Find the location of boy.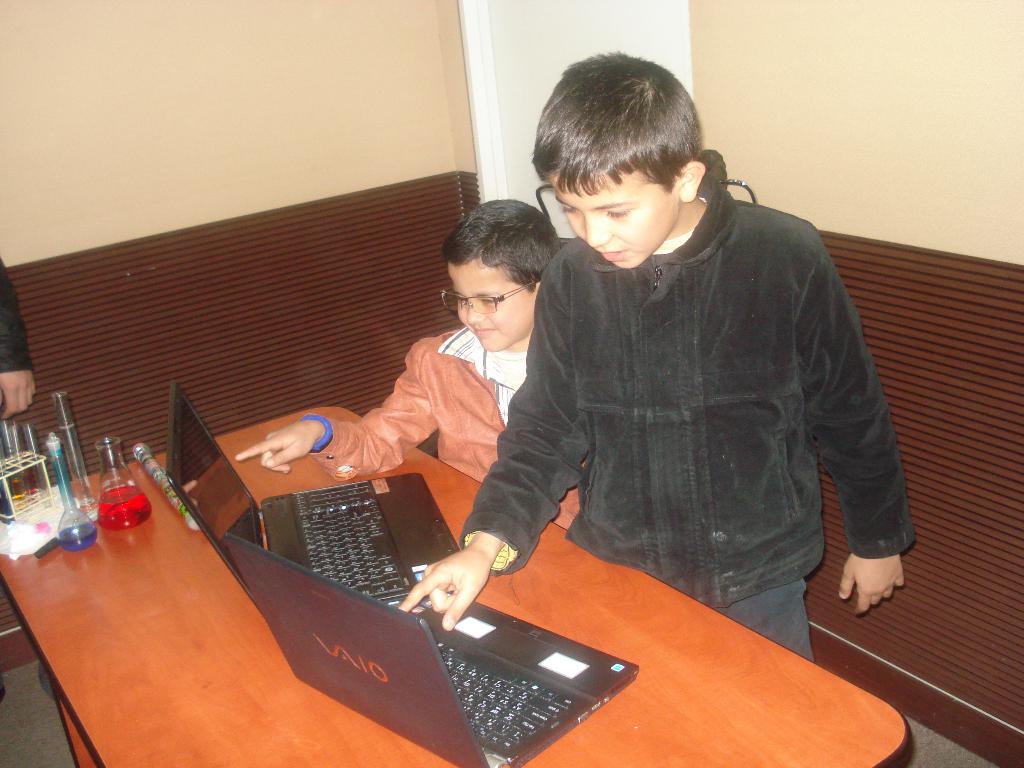
Location: {"left": 396, "top": 51, "right": 917, "bottom": 669}.
